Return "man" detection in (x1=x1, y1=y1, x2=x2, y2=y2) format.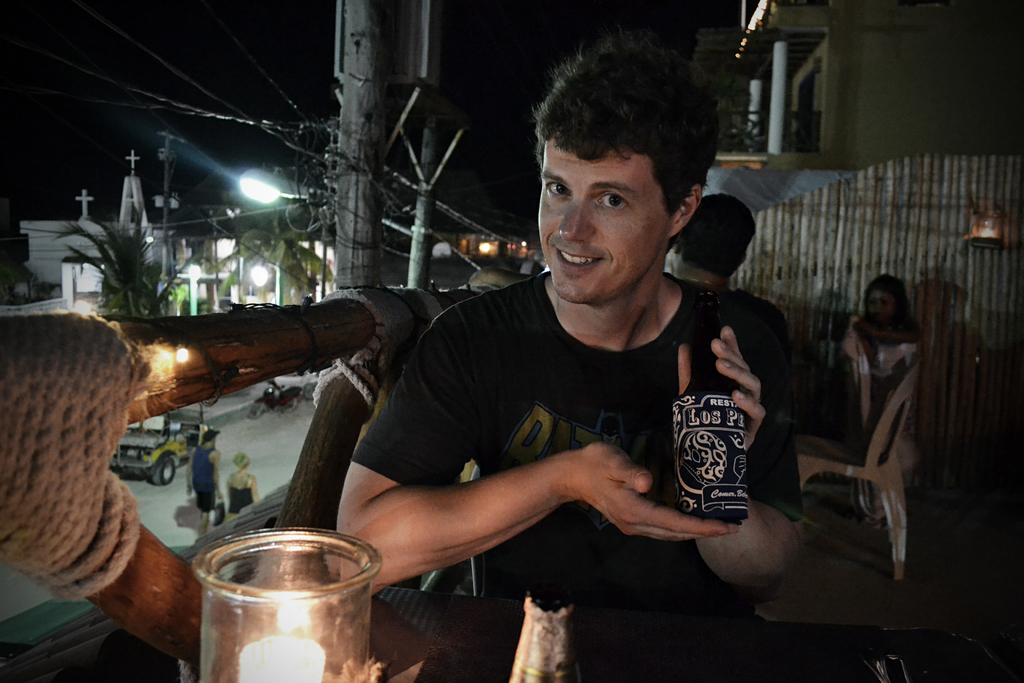
(x1=667, y1=191, x2=797, y2=350).
